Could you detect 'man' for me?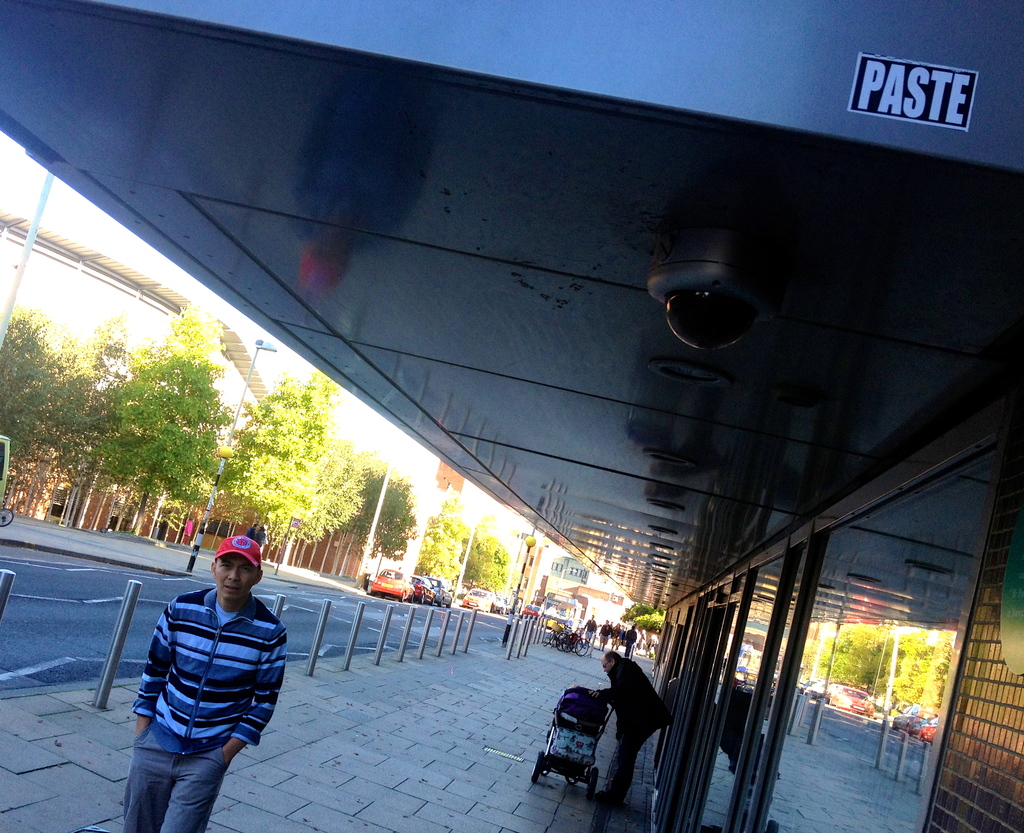
Detection result: Rect(598, 619, 614, 647).
